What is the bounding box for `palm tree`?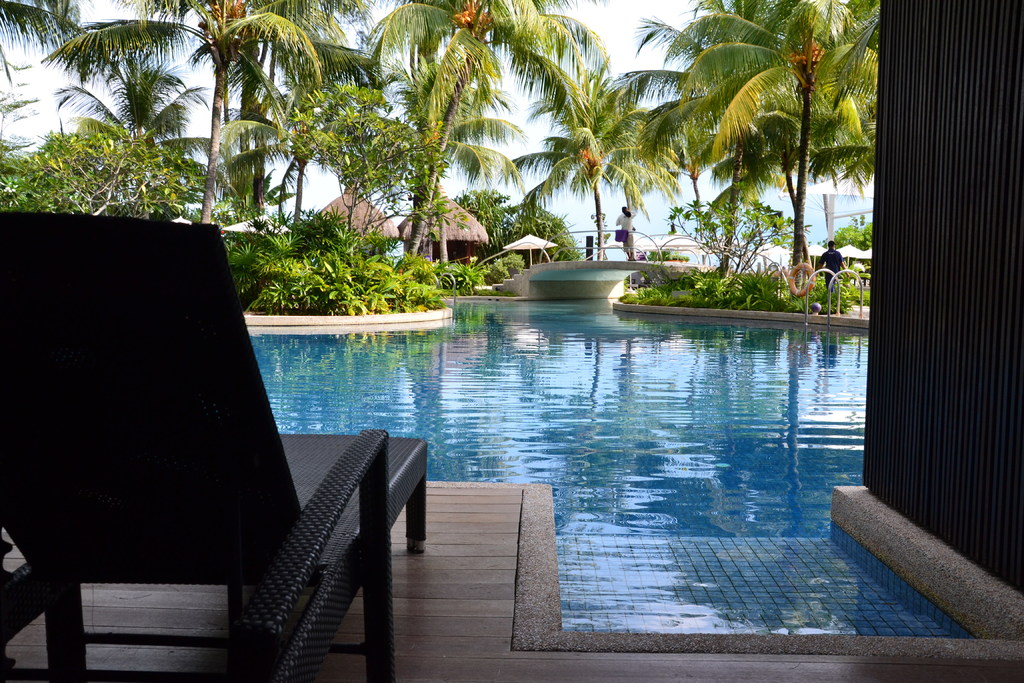
region(688, 0, 887, 238).
